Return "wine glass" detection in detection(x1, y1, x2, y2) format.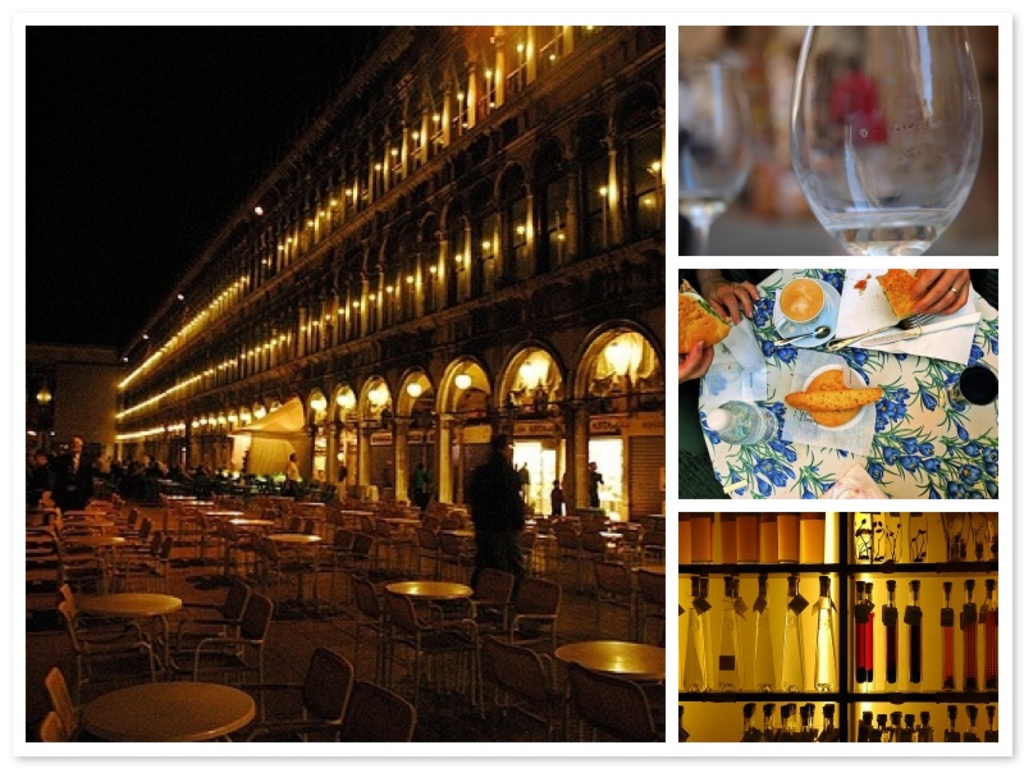
detection(680, 63, 763, 255).
